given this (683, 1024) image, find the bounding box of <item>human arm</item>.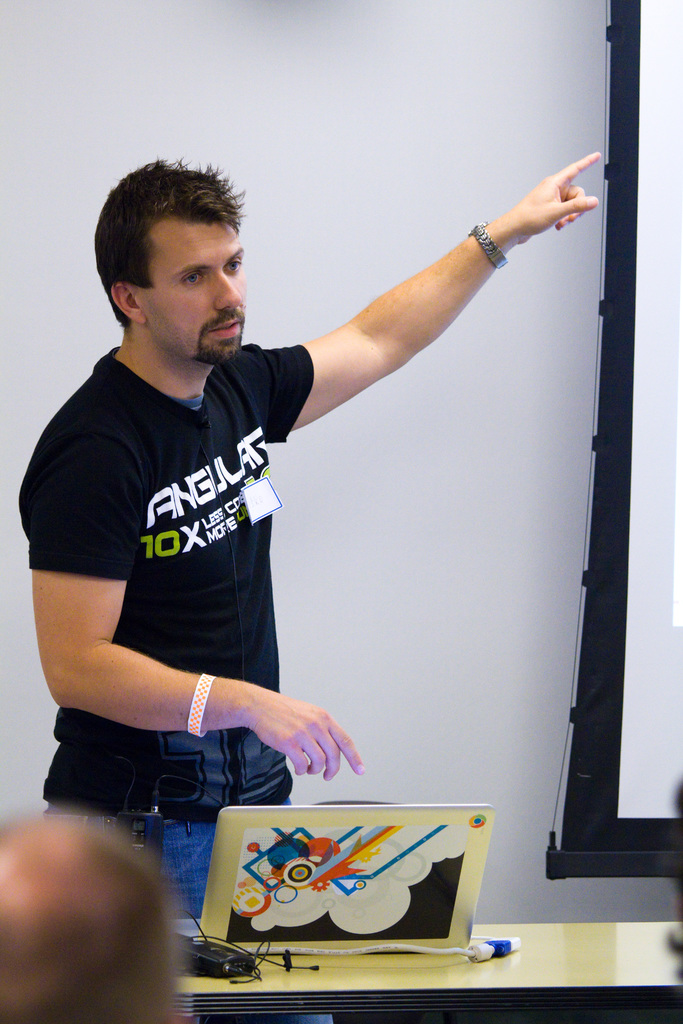
(243,147,565,431).
